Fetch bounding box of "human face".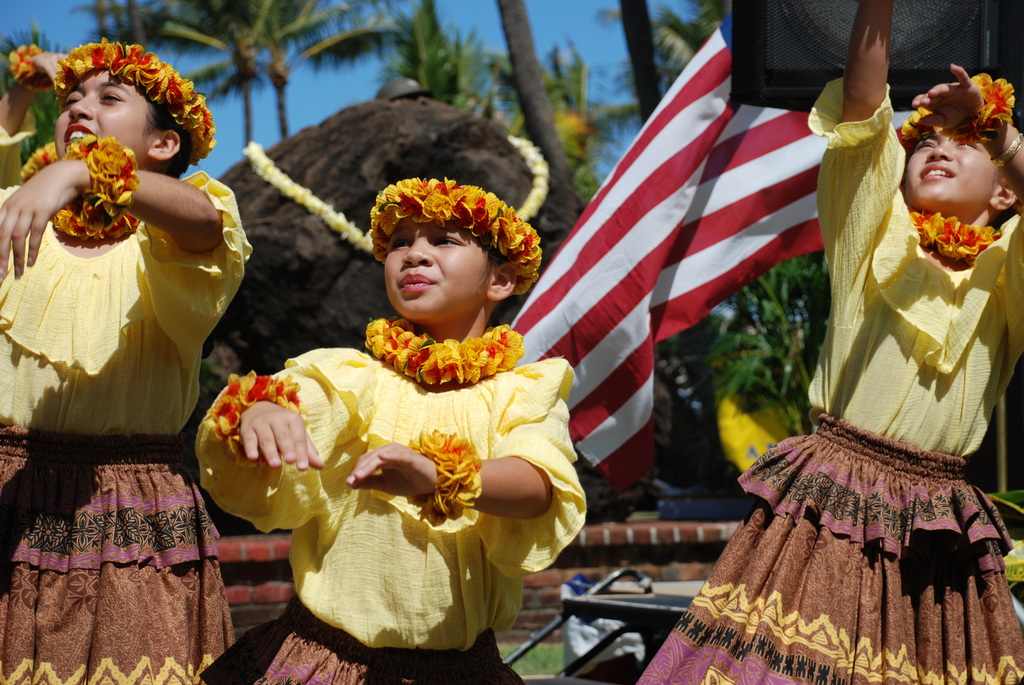
Bbox: {"x1": 376, "y1": 212, "x2": 489, "y2": 321}.
